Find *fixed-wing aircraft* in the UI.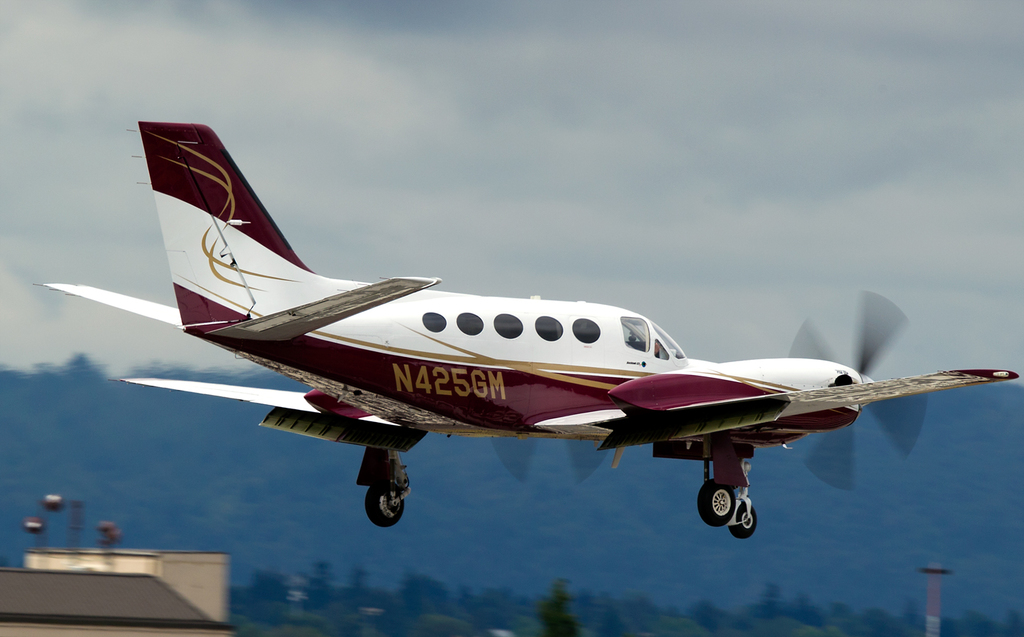
UI element at bbox=(30, 124, 1023, 539).
